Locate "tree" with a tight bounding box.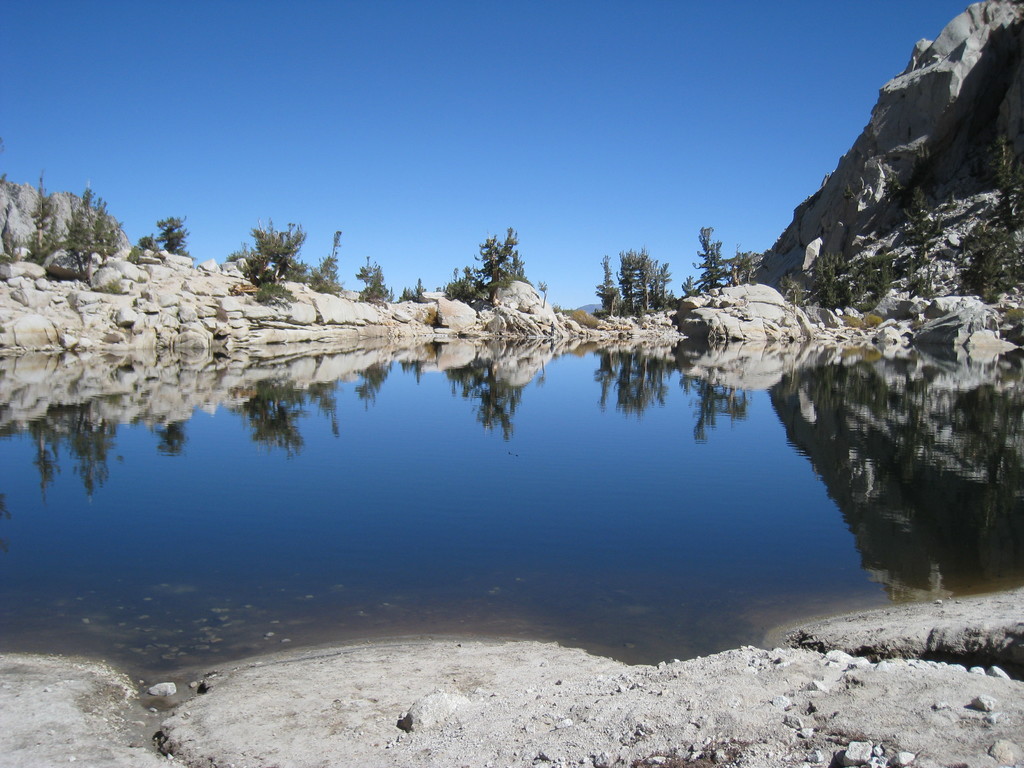
{"left": 690, "top": 221, "right": 752, "bottom": 289}.
